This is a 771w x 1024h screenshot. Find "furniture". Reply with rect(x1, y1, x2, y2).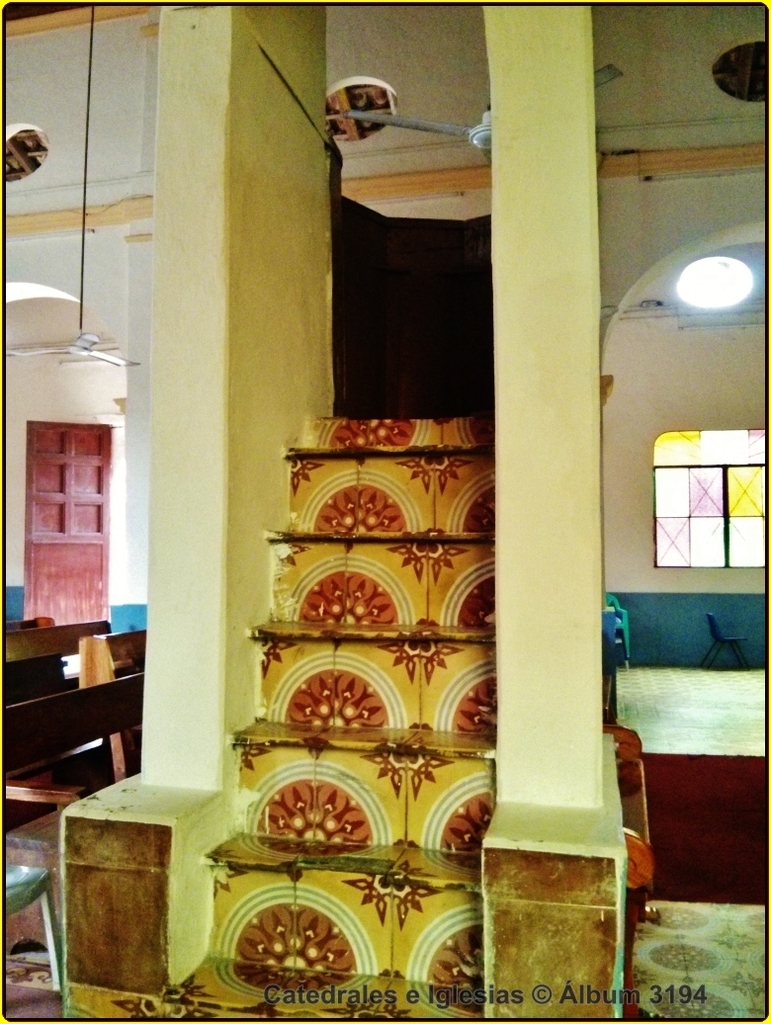
rect(3, 613, 76, 709).
